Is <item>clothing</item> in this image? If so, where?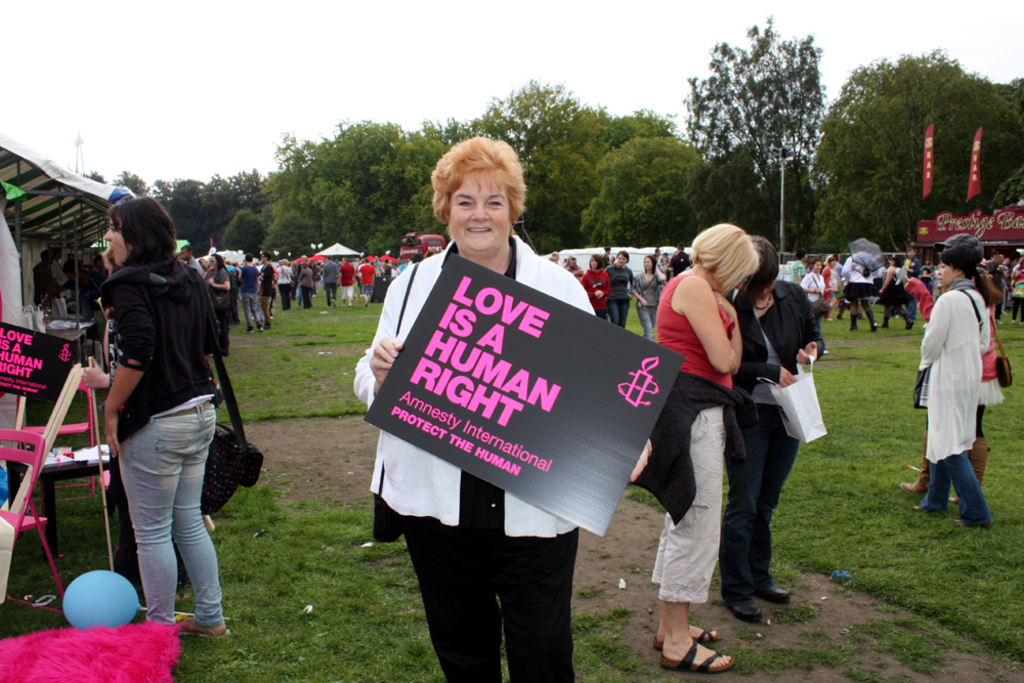
Yes, at 240/264/266/317.
